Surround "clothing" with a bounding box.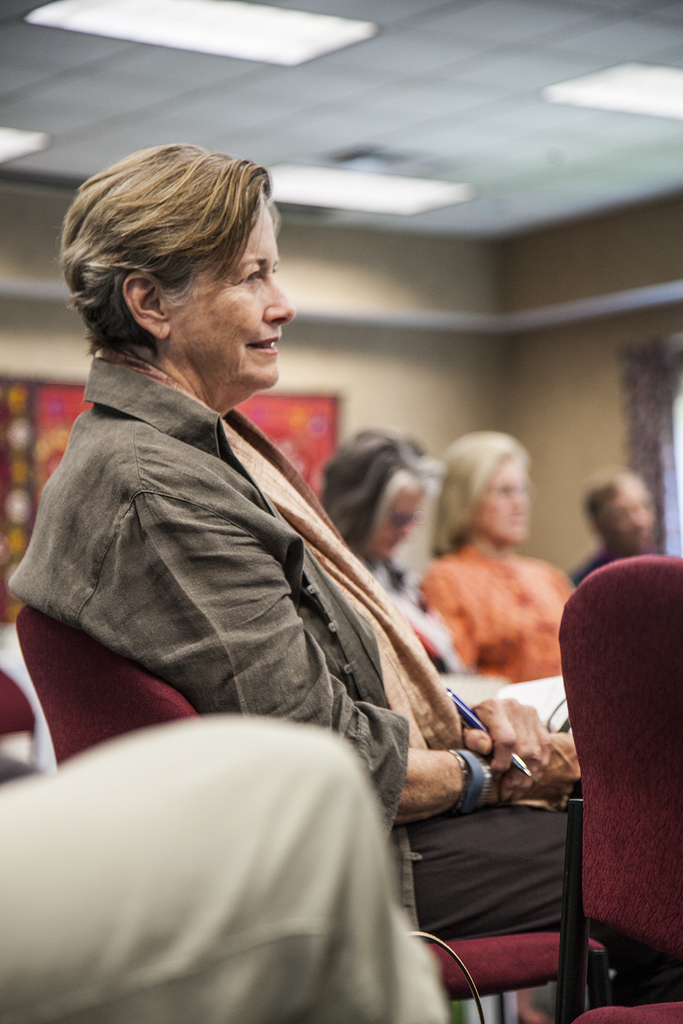
(30, 275, 501, 974).
